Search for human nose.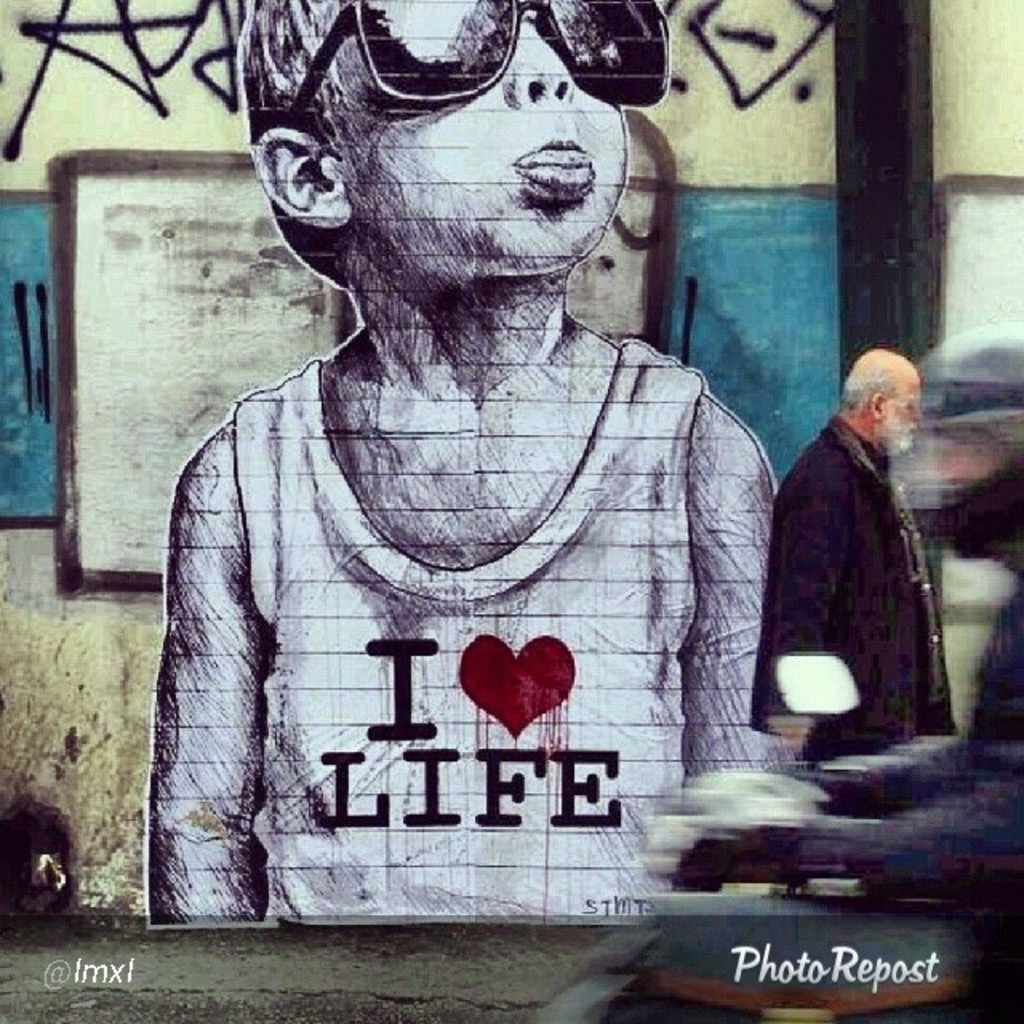
Found at (502,14,574,114).
